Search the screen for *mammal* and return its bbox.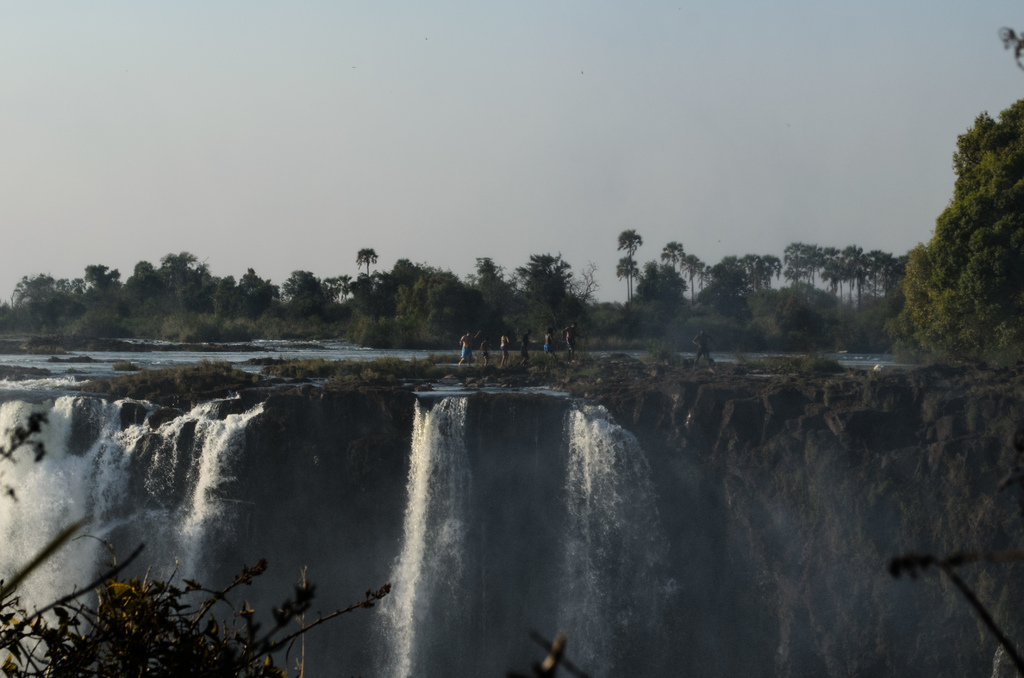
Found: (482,335,491,364).
